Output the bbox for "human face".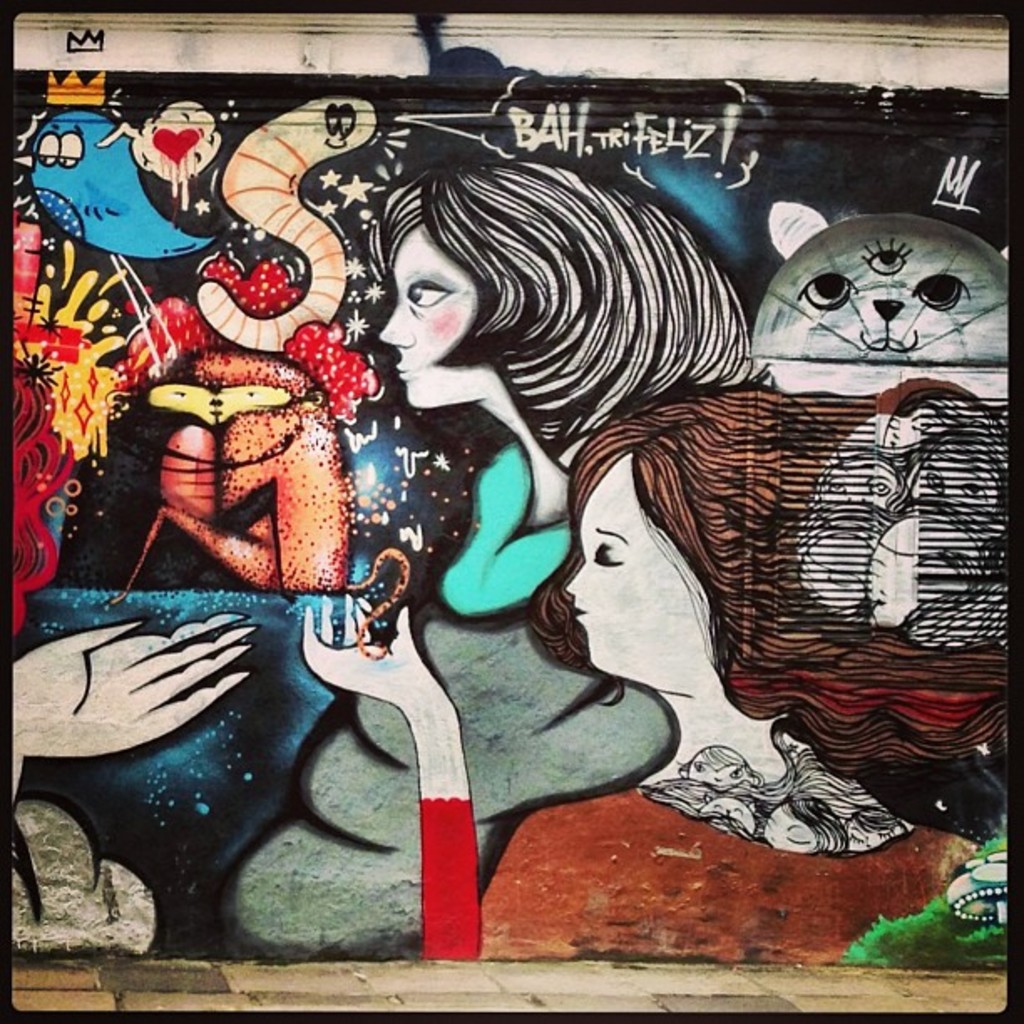
bbox=(378, 228, 479, 412).
